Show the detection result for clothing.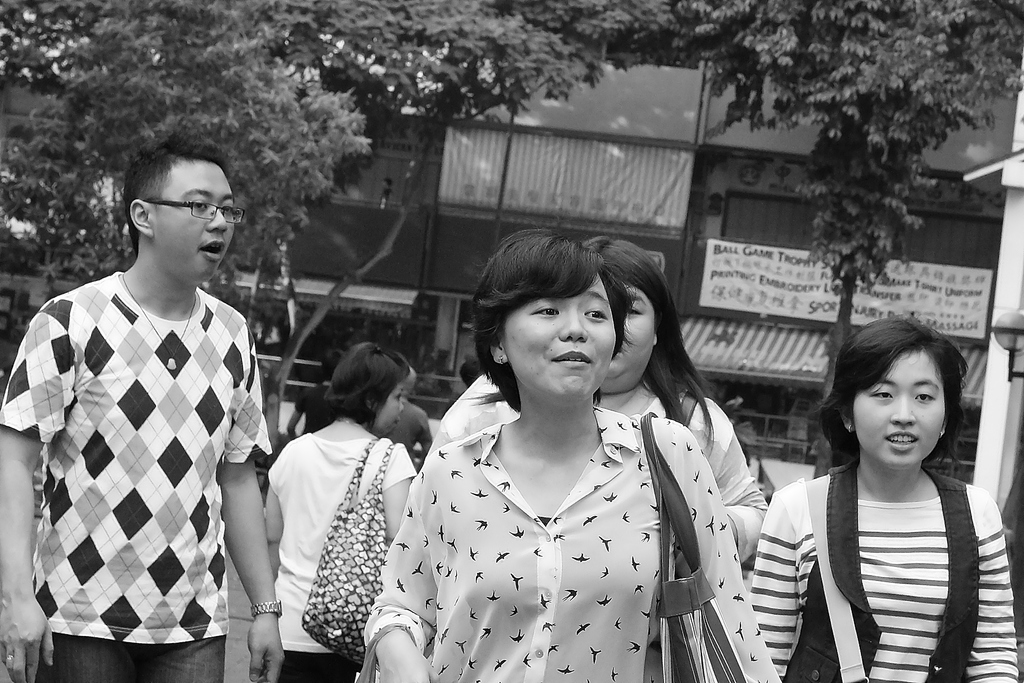
(left=292, top=384, right=337, bottom=436).
